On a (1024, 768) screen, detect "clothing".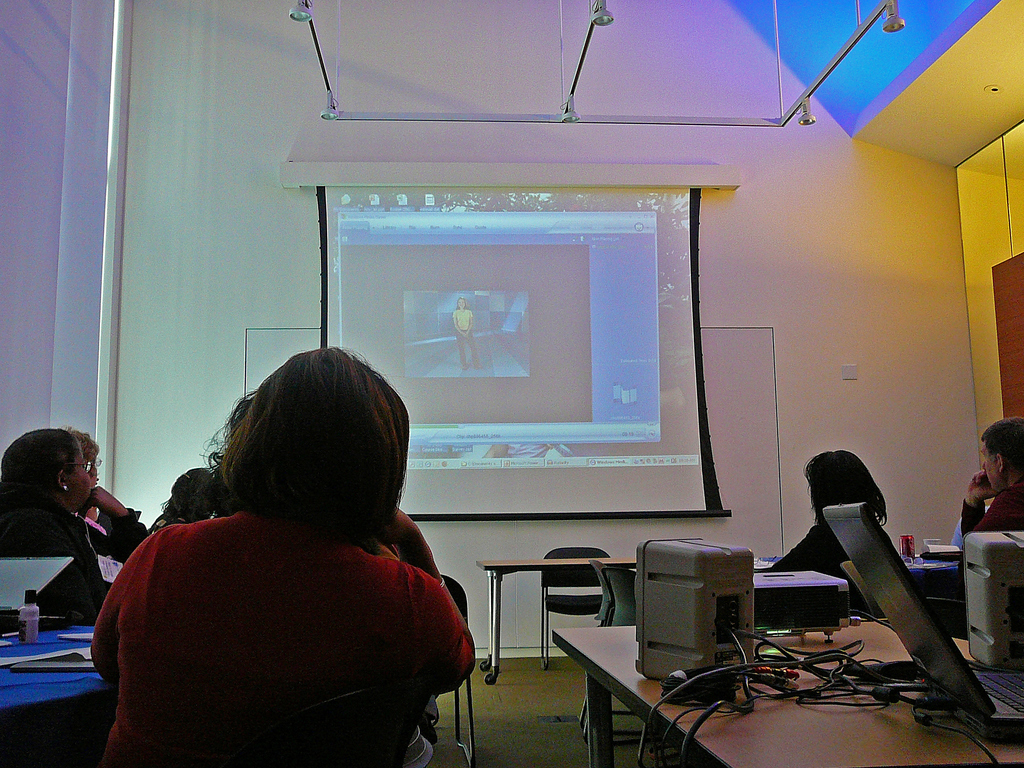
(778, 523, 854, 581).
